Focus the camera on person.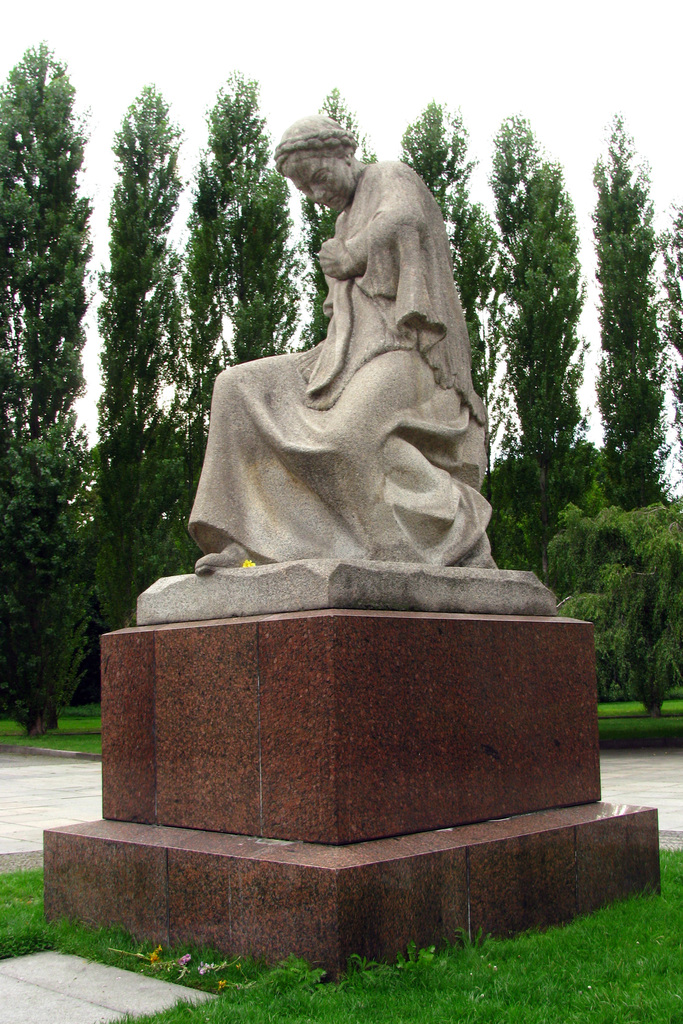
Focus region: (202,113,507,607).
